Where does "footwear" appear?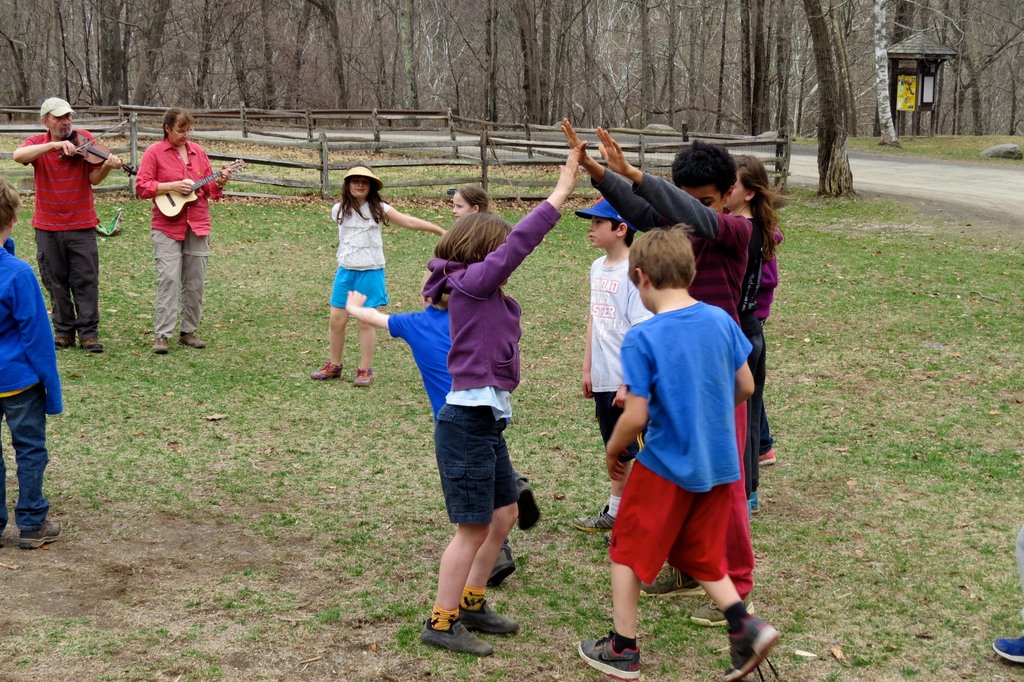
Appears at (x1=179, y1=330, x2=209, y2=349).
